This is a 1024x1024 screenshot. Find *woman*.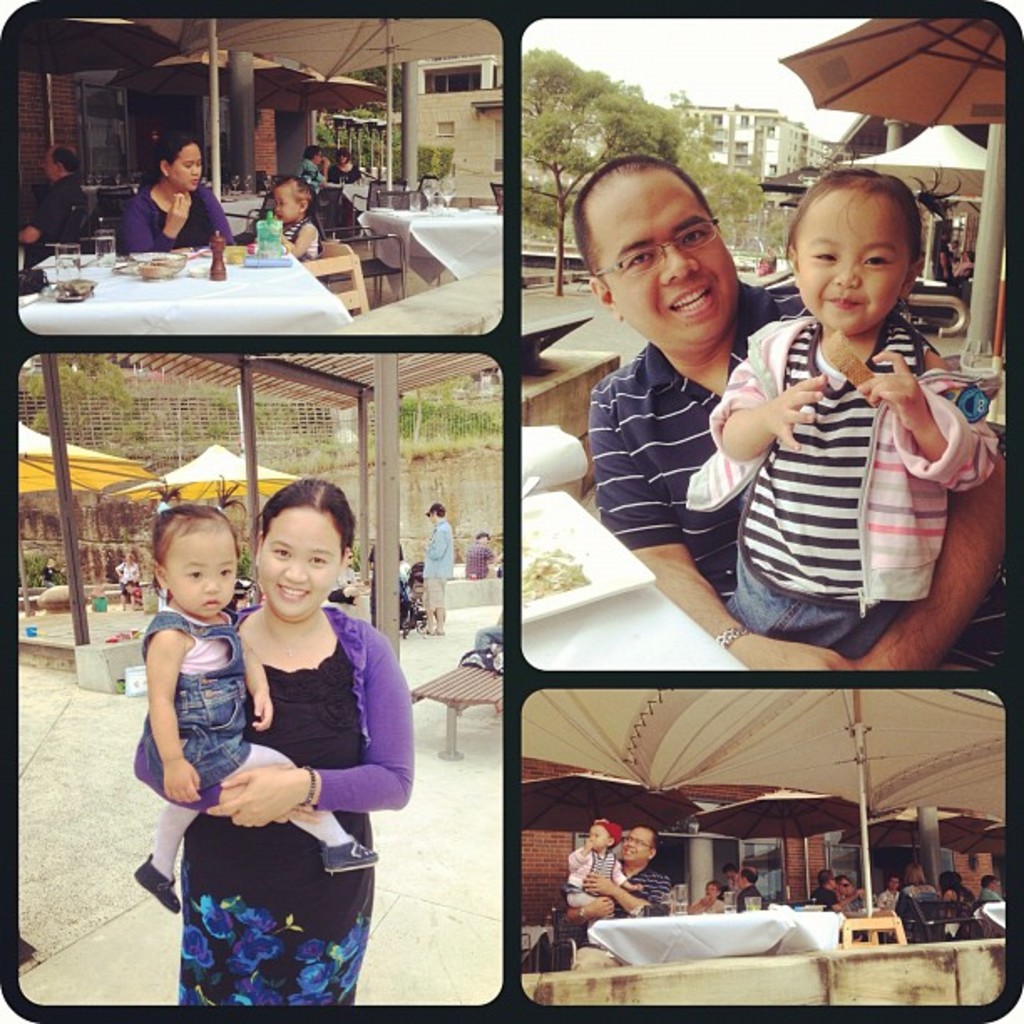
Bounding box: <box>895,865,944,919</box>.
